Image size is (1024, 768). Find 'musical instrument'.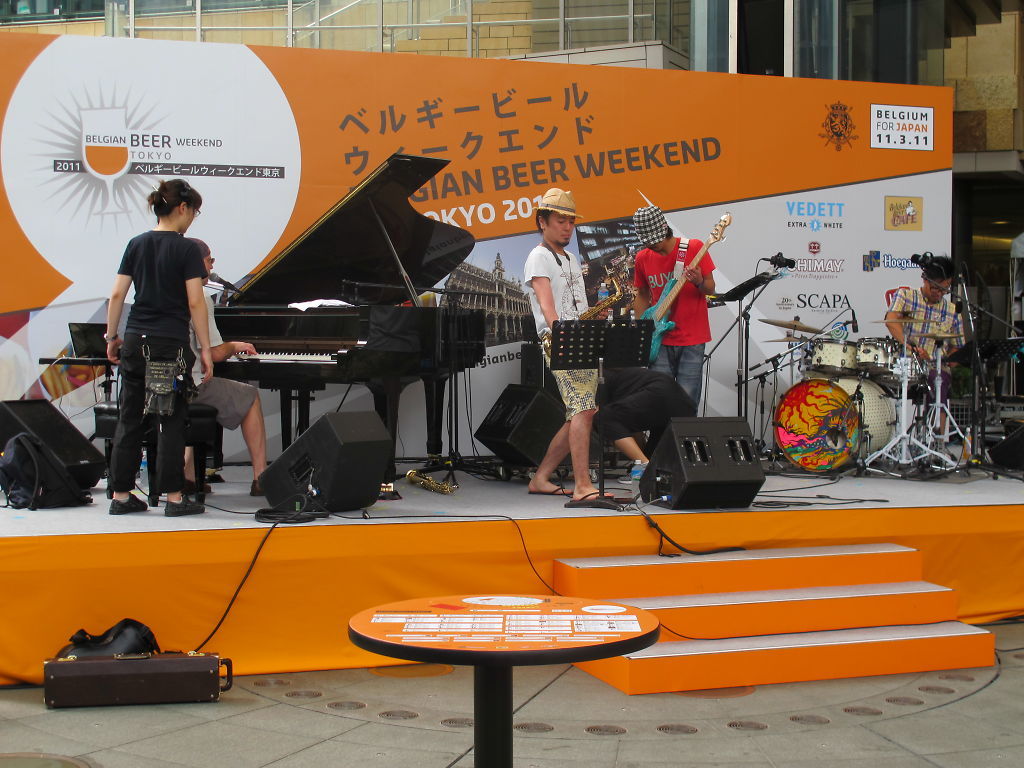
box(773, 380, 868, 482).
